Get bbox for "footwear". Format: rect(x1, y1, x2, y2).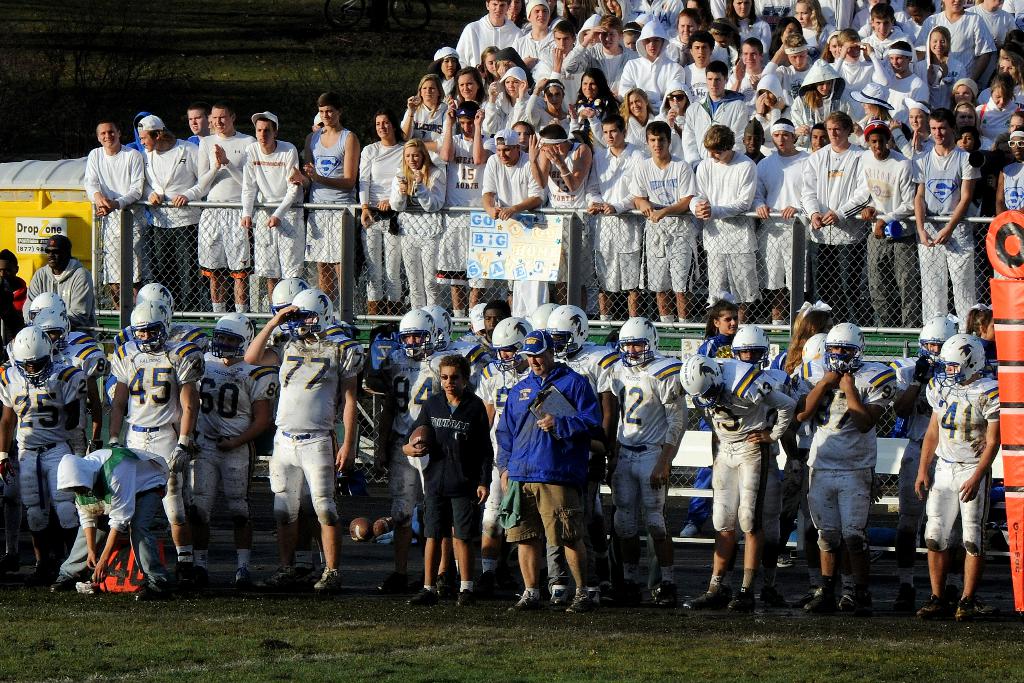
rect(644, 584, 675, 607).
